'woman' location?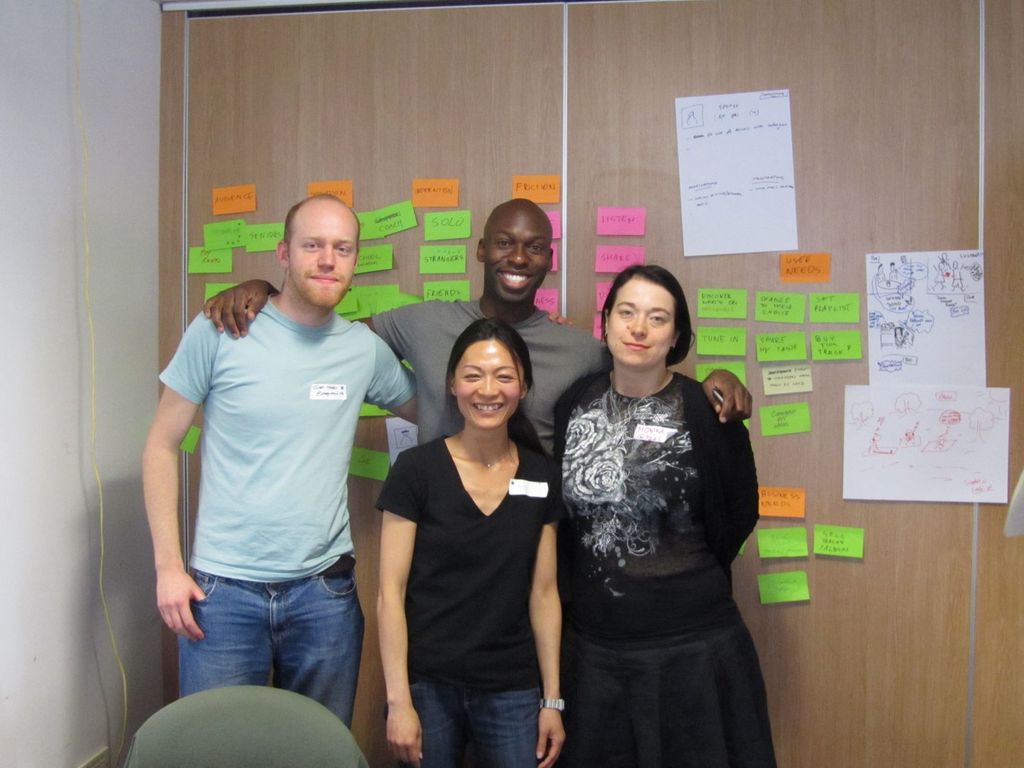
372:316:568:767
